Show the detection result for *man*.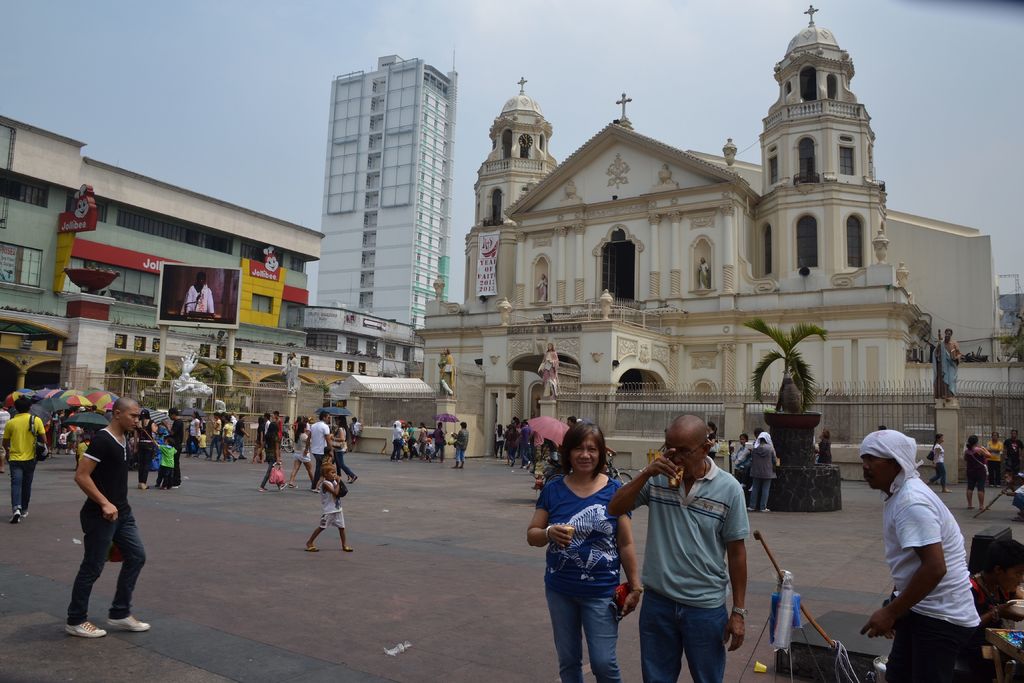
(x1=3, y1=397, x2=51, y2=523).
